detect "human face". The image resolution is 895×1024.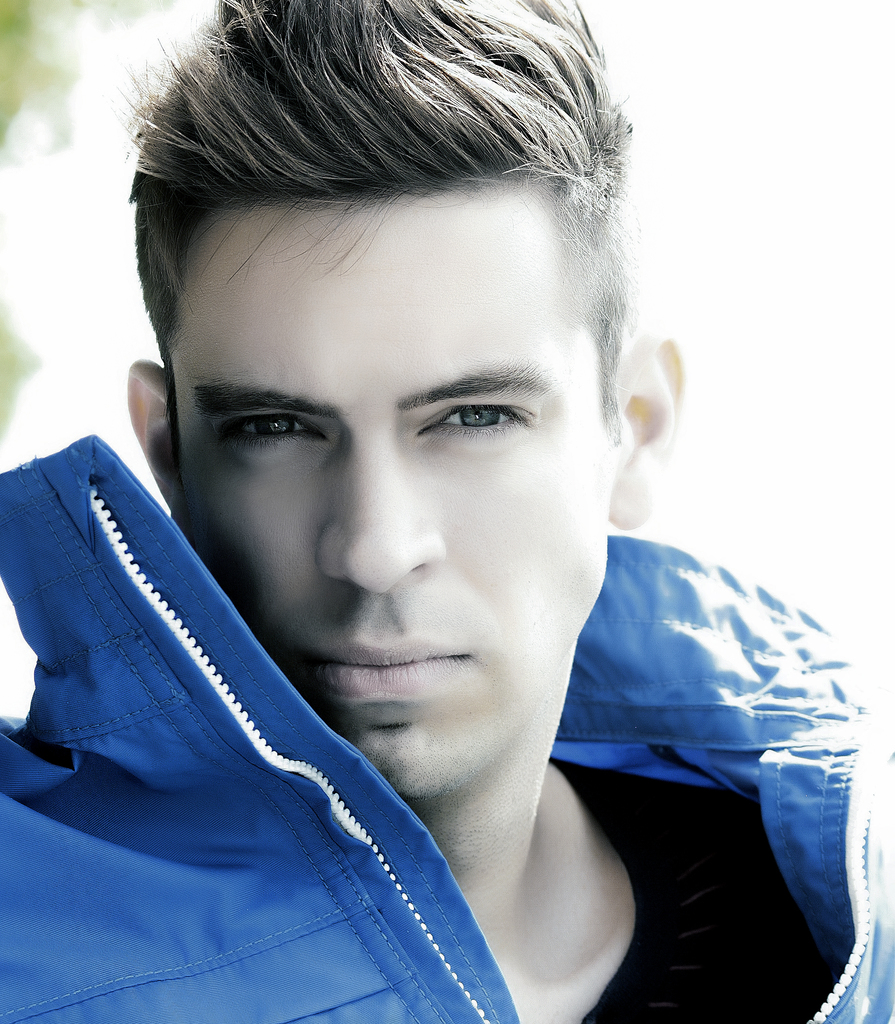
[left=167, top=193, right=606, bottom=800].
